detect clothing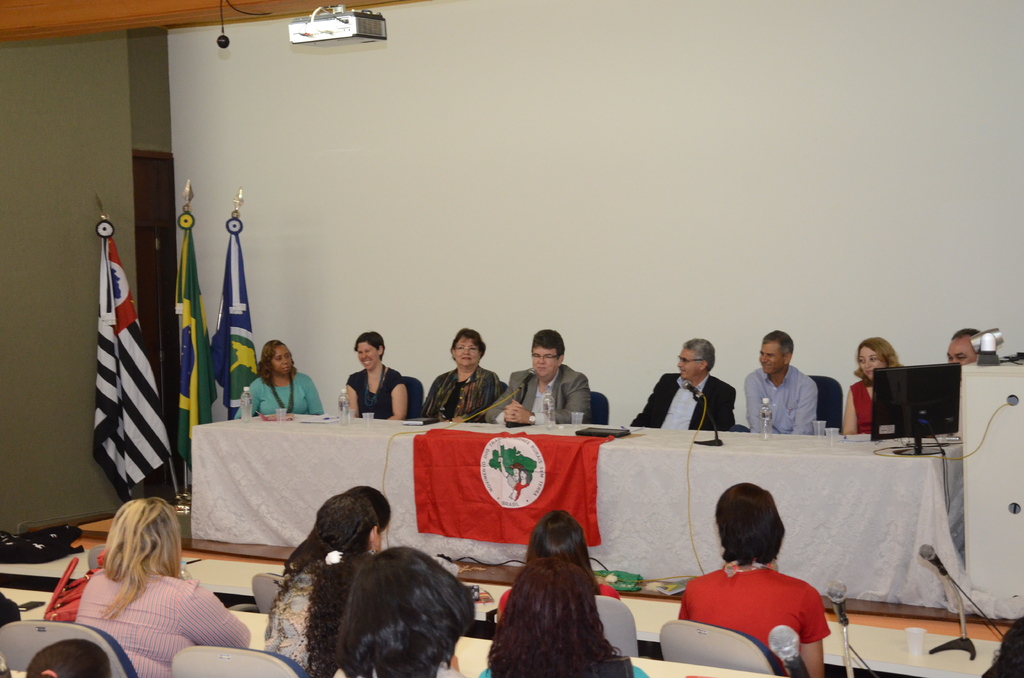
{"left": 345, "top": 364, "right": 406, "bottom": 421}
